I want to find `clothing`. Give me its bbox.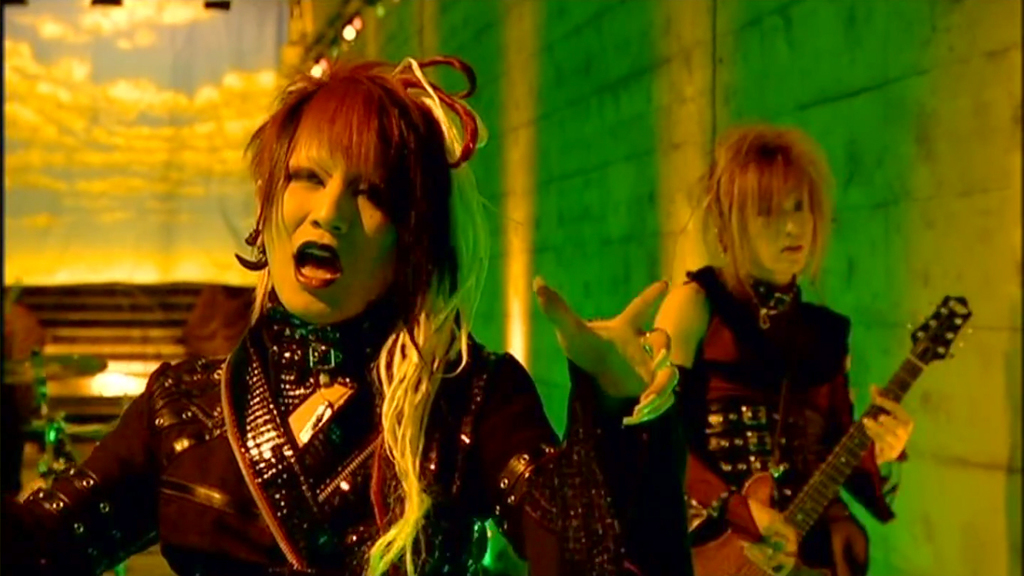
x1=2, y1=303, x2=695, y2=575.
